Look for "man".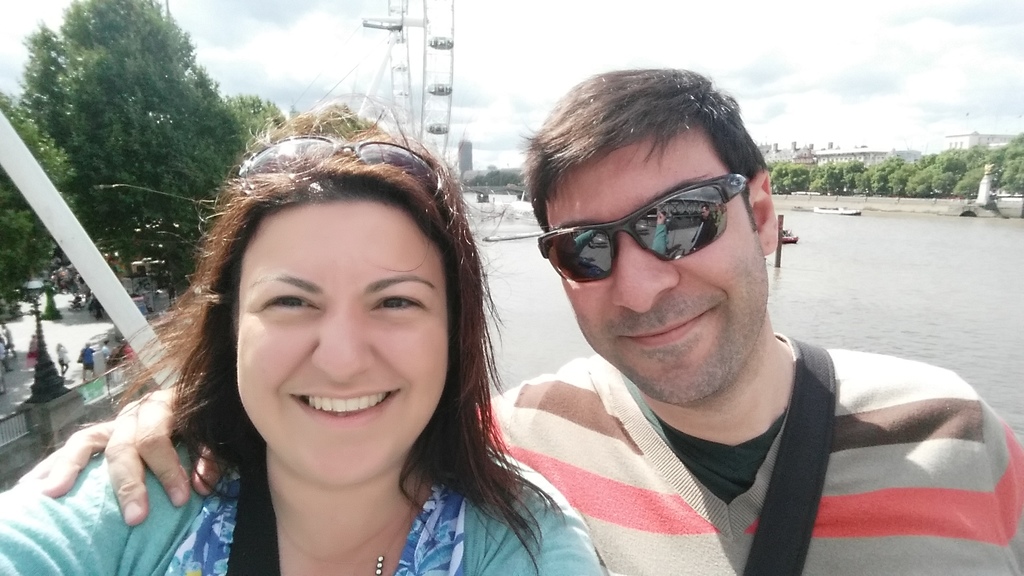
Found: rect(257, 108, 890, 559).
